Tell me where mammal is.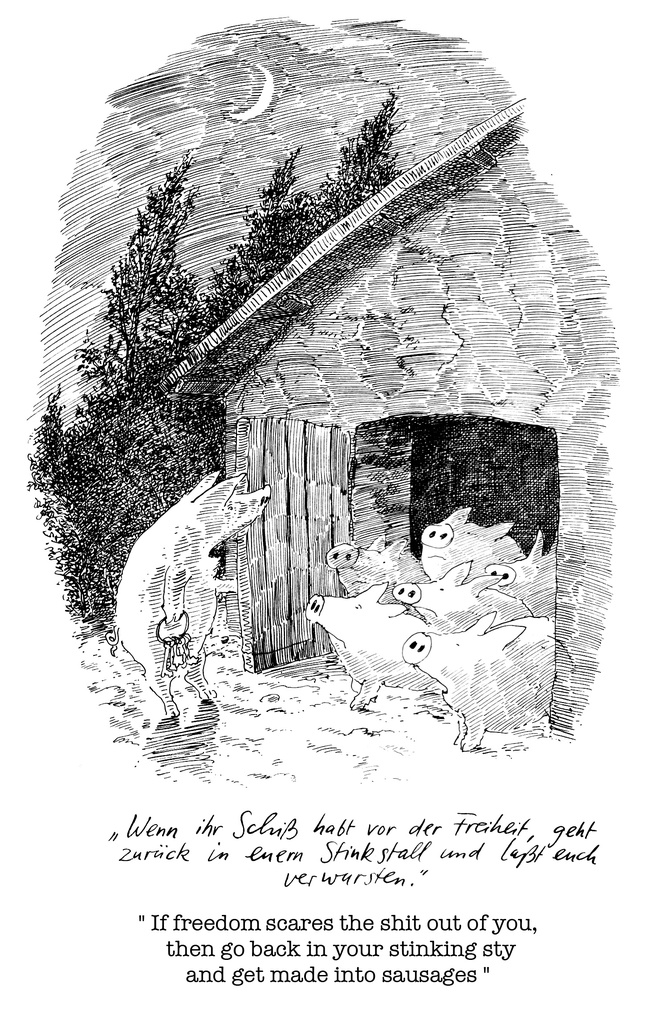
mammal is at bbox(403, 611, 549, 742).
